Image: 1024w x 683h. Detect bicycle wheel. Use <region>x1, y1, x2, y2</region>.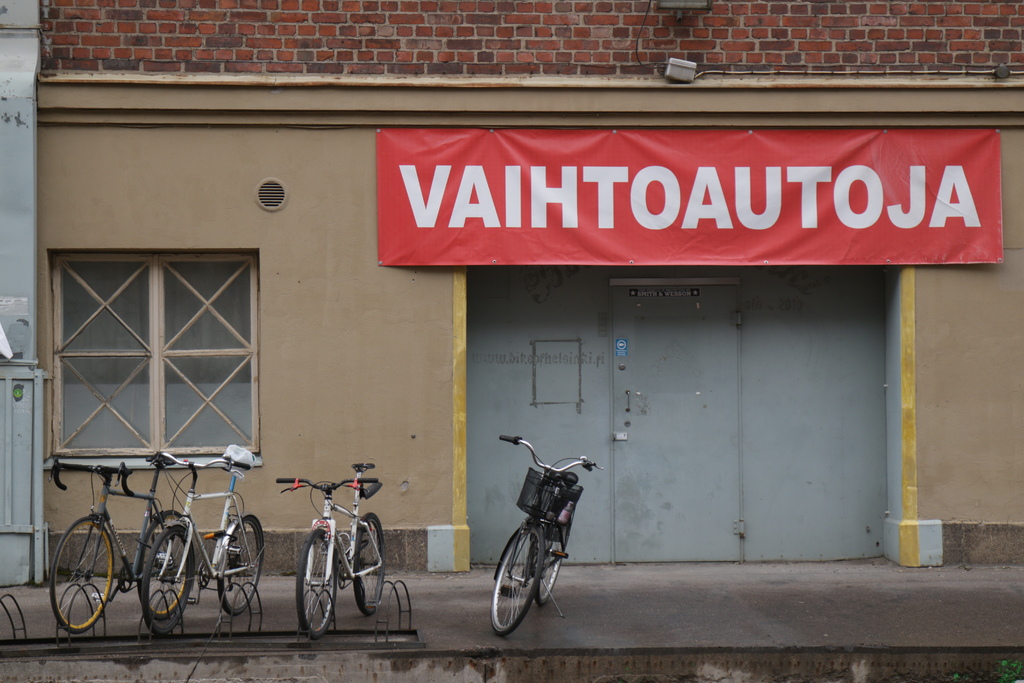
<region>355, 515, 387, 618</region>.
